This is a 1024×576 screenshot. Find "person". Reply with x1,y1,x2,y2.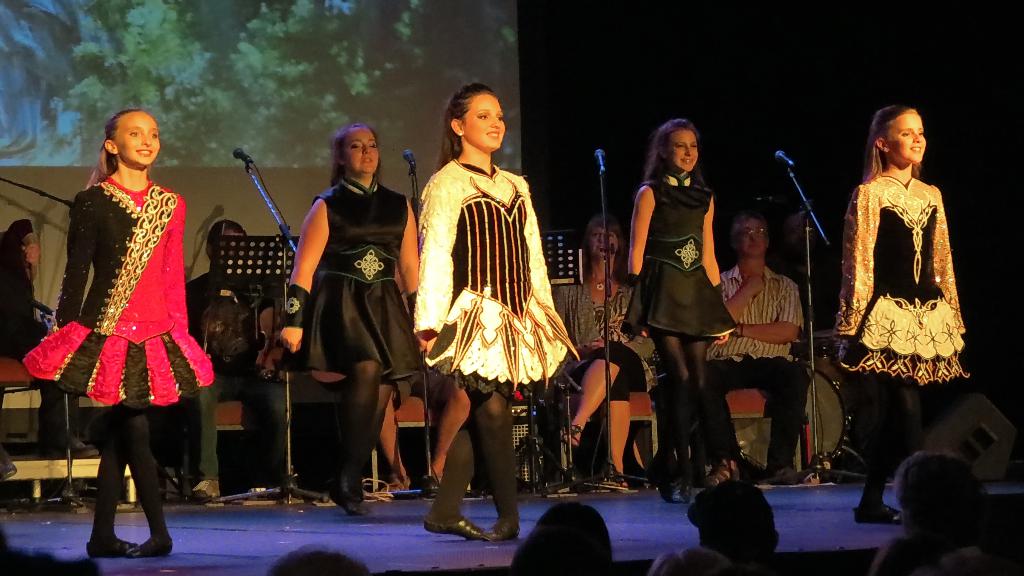
501,498,619,575.
